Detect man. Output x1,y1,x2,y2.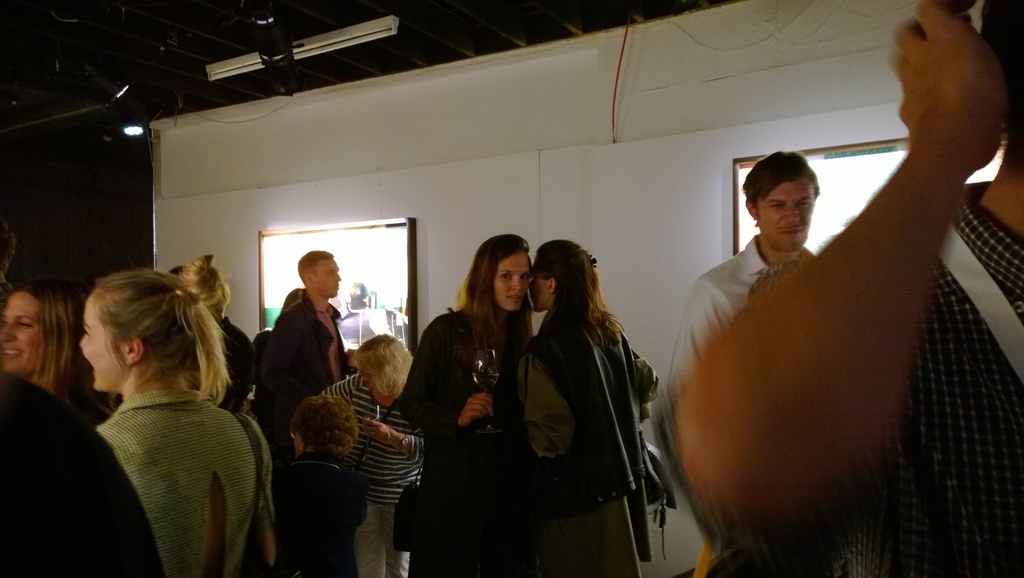
666,150,819,388.
